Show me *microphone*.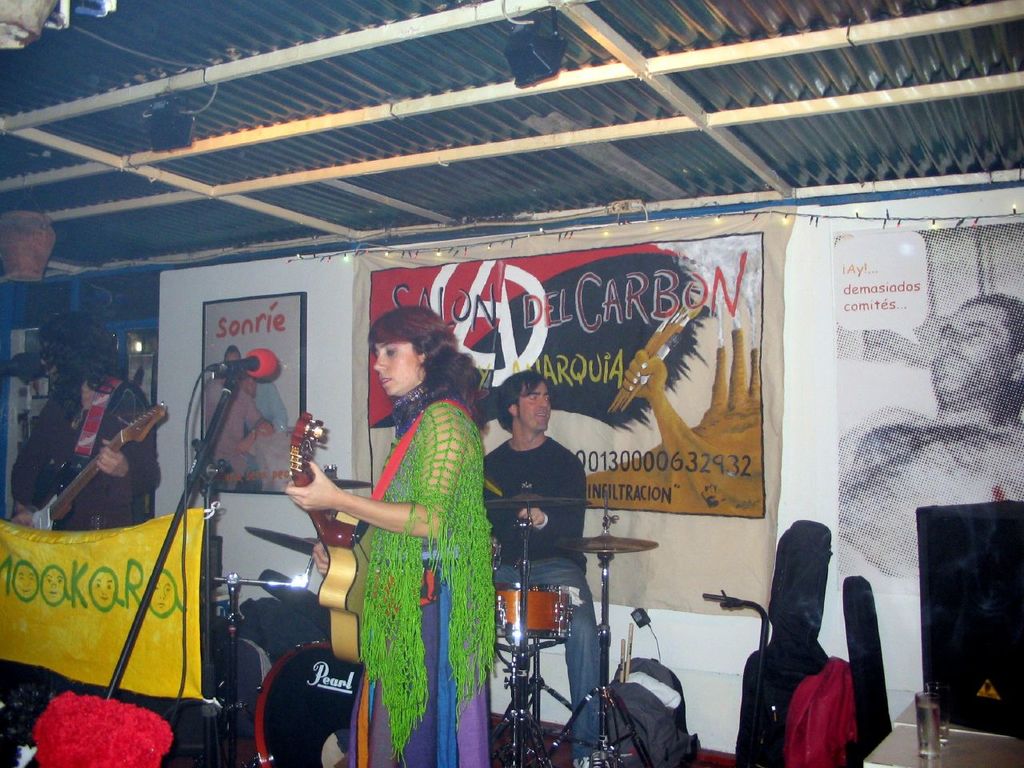
*microphone* is here: pyautogui.locateOnScreen(222, 344, 278, 377).
